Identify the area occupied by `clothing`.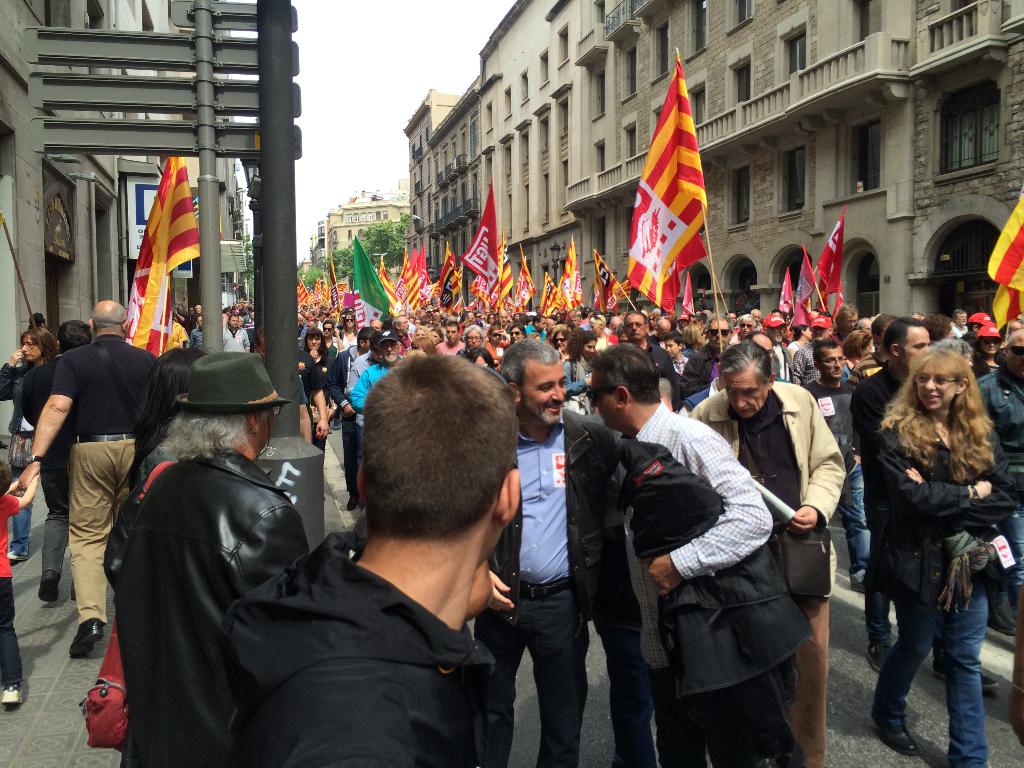
Area: <box>338,347,368,468</box>.
